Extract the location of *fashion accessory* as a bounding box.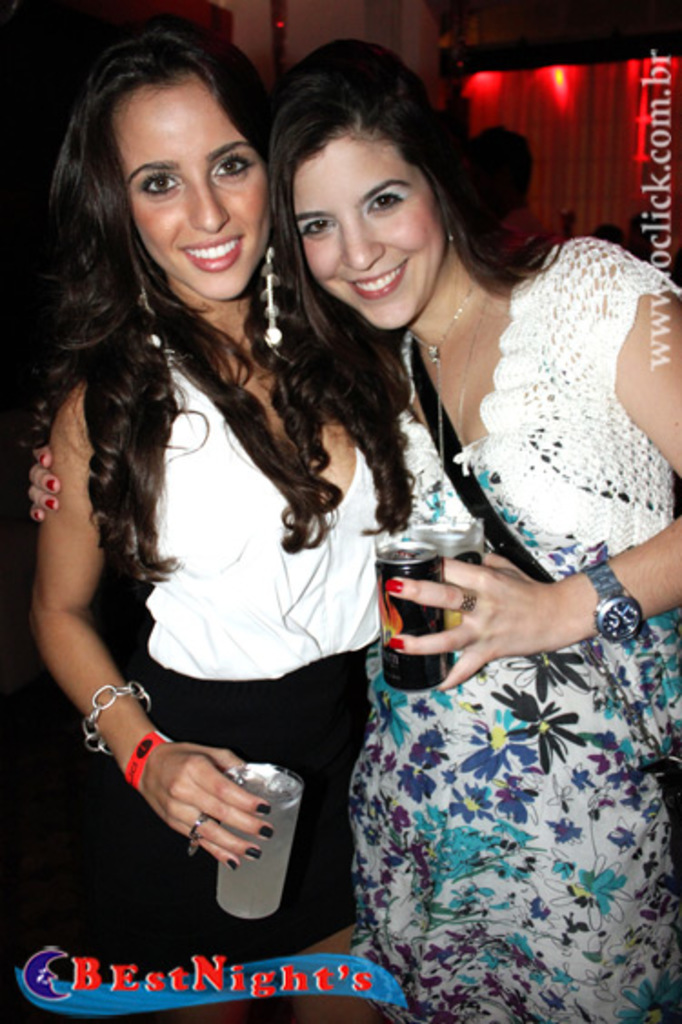
{"left": 460, "top": 289, "right": 498, "bottom": 447}.
